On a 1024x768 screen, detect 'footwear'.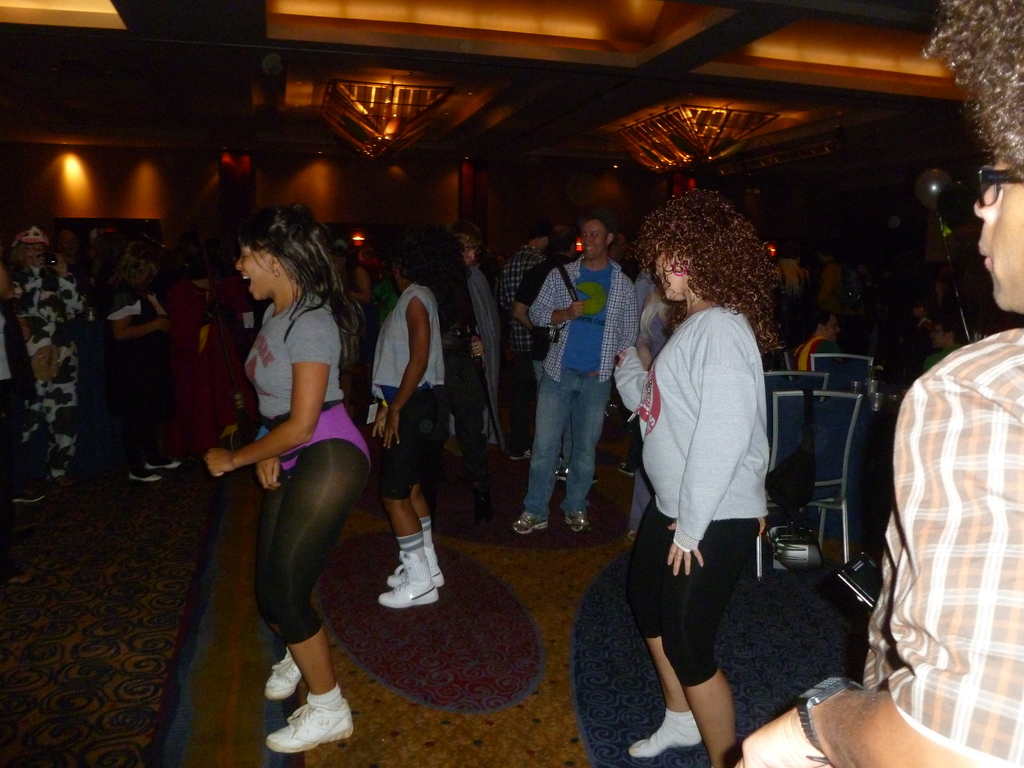
<region>262, 699, 356, 752</region>.
